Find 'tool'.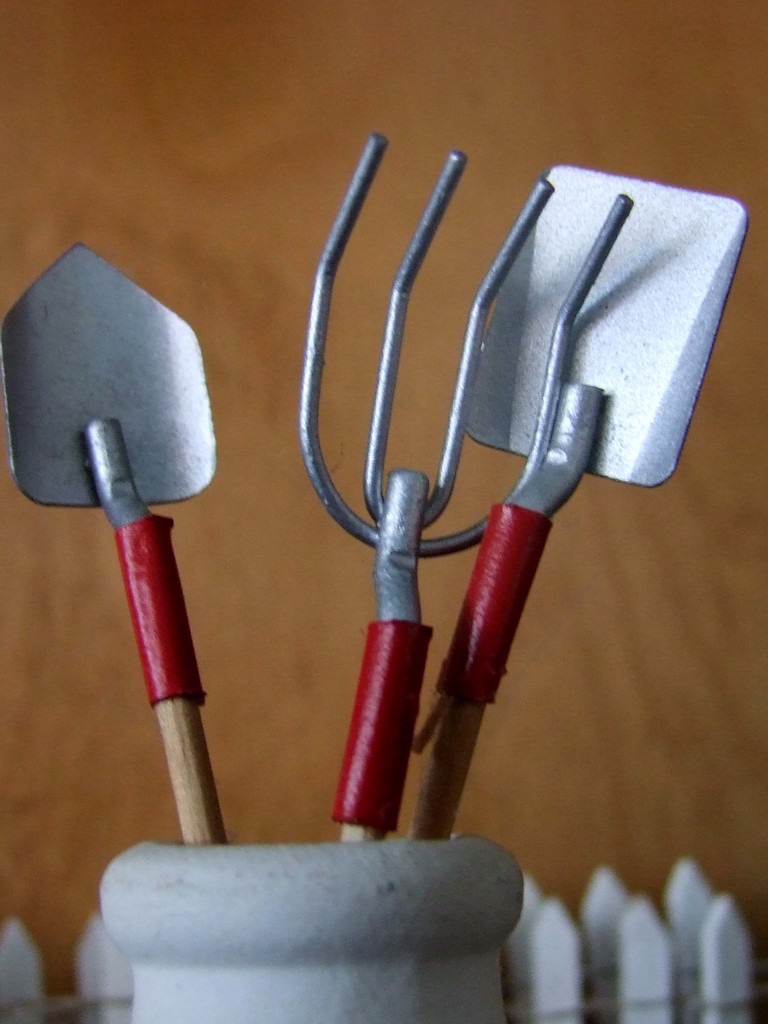
region(358, 162, 759, 844).
